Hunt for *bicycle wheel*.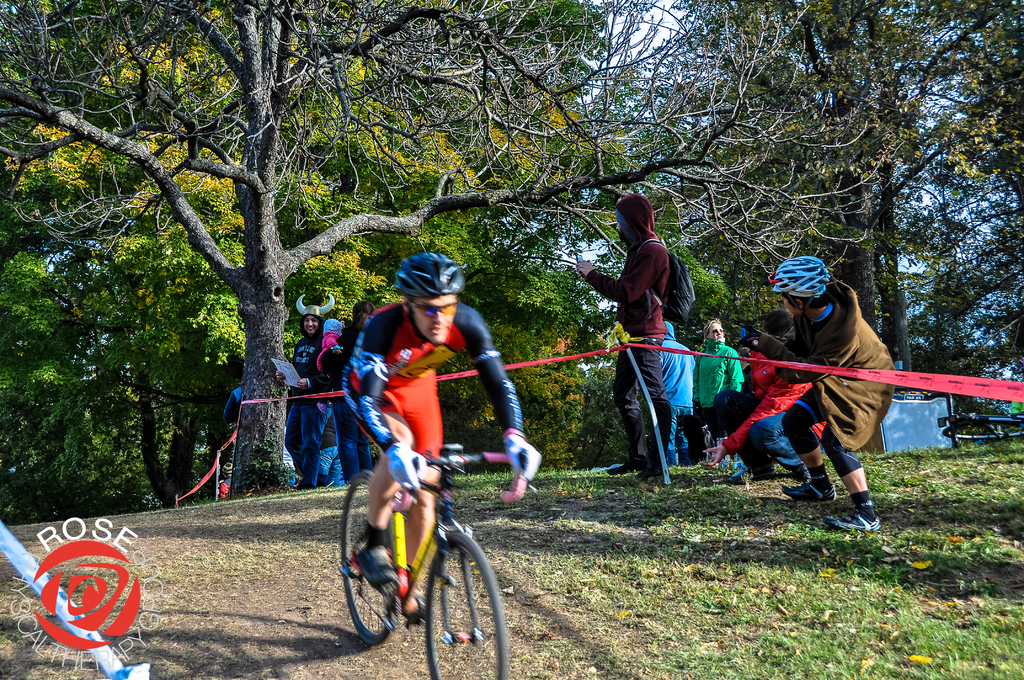
Hunted down at Rect(339, 471, 399, 648).
